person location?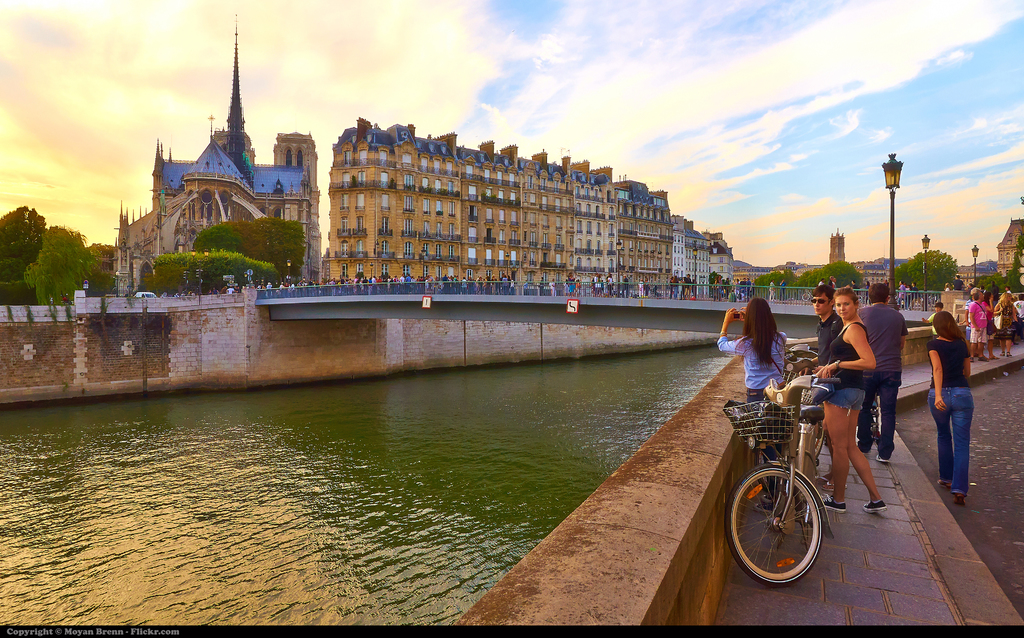
BBox(1015, 291, 1023, 323)
